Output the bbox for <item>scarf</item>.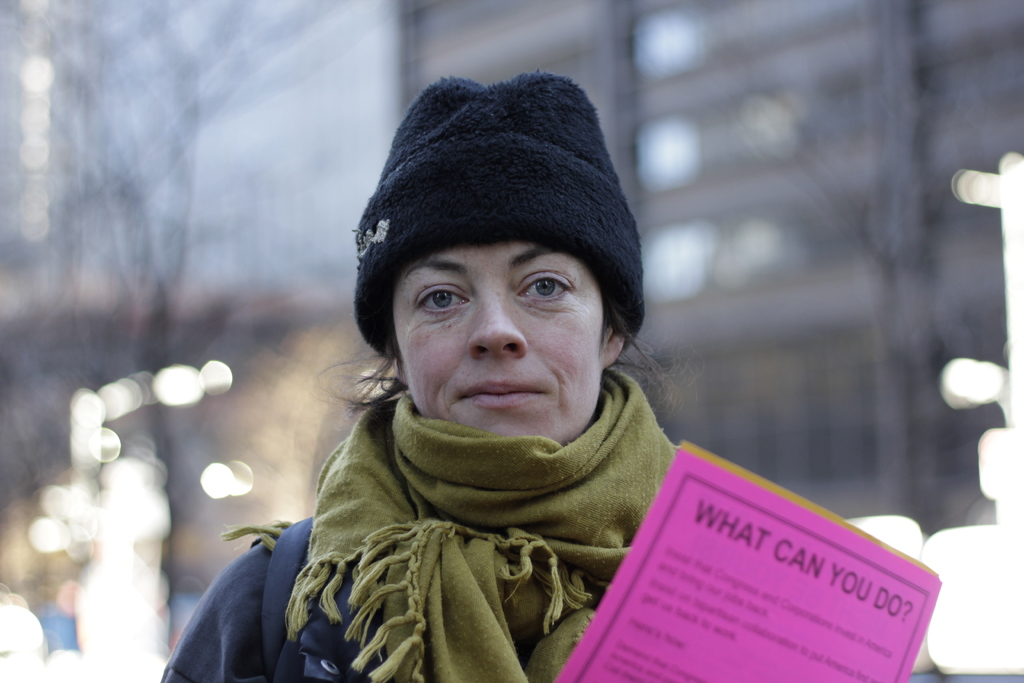
<region>225, 368, 682, 682</region>.
